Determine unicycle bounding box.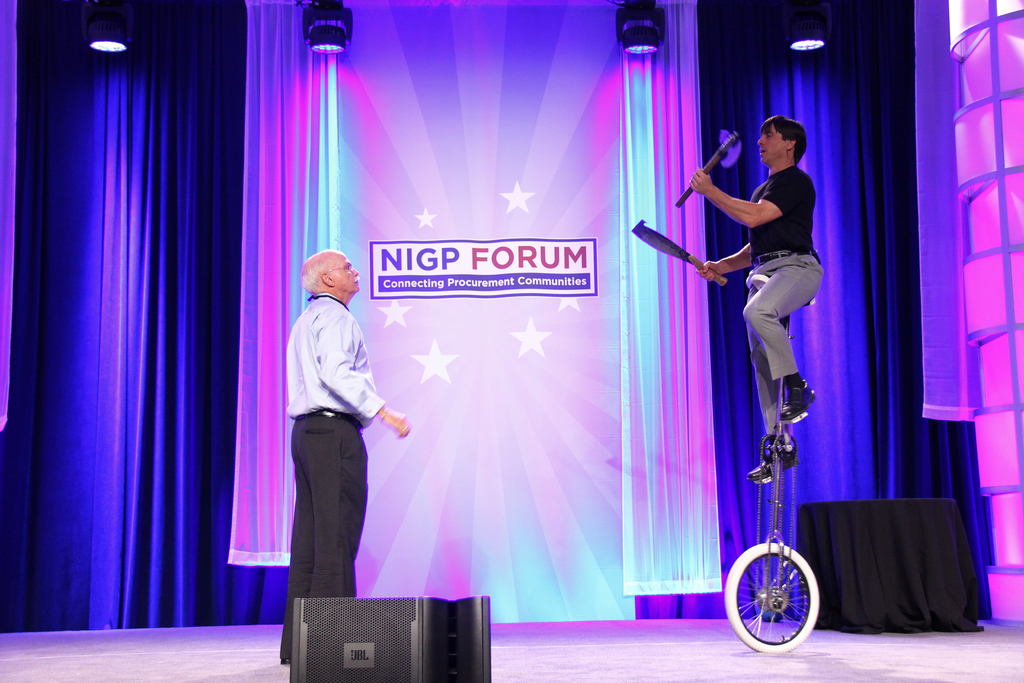
Determined: detection(721, 272, 822, 654).
